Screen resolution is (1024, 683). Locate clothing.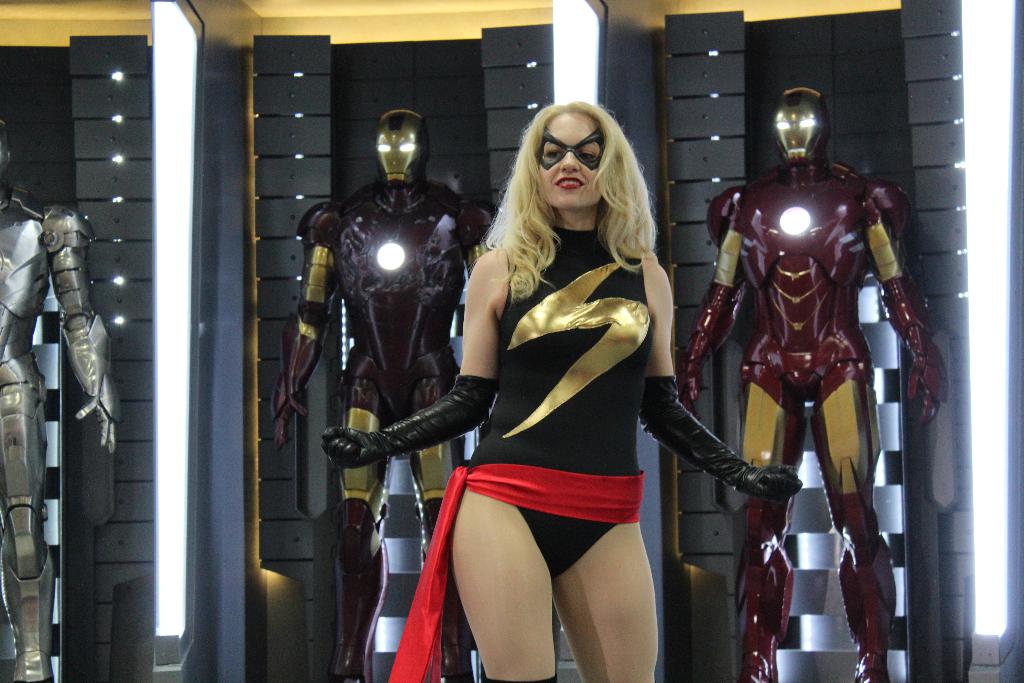
[678, 163, 947, 677].
